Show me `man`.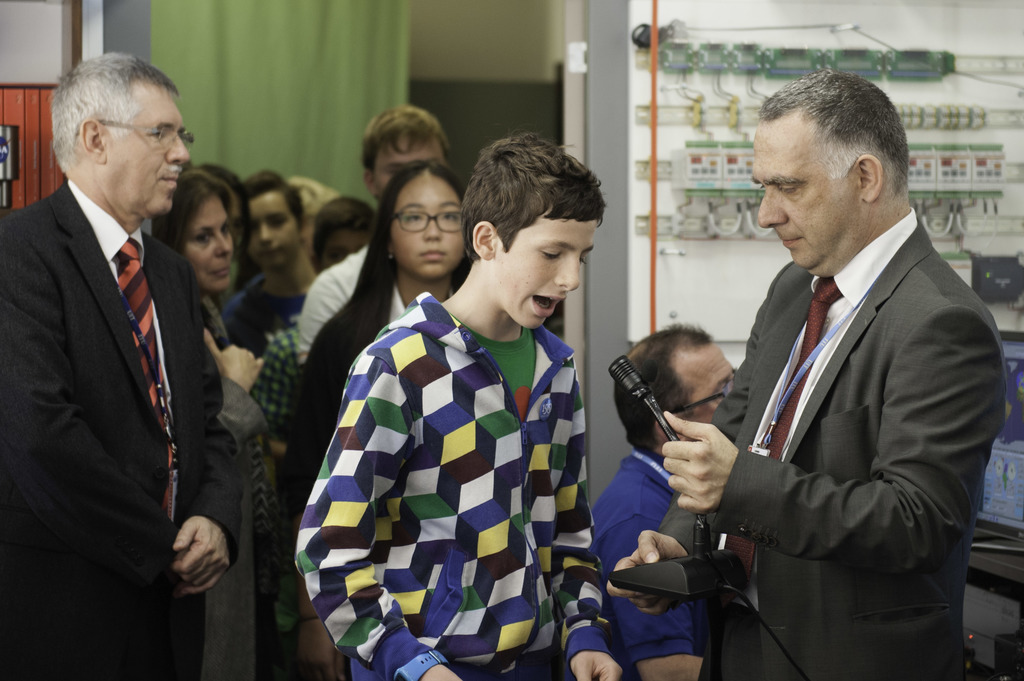
`man` is here: {"left": 688, "top": 61, "right": 1005, "bottom": 669}.
